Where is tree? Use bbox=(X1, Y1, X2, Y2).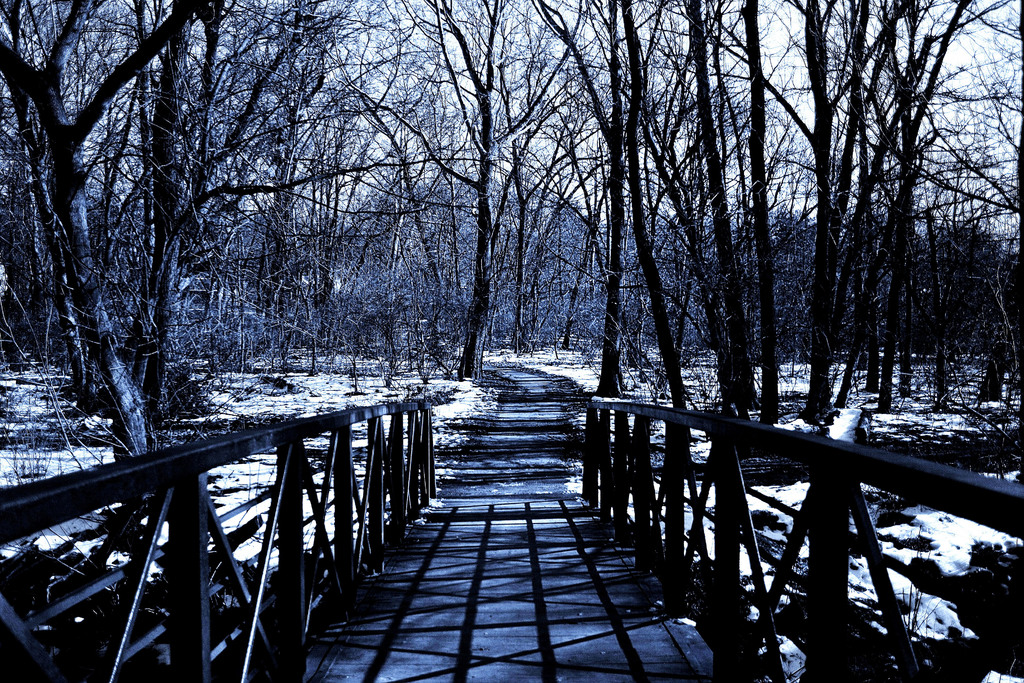
bbox=(510, 0, 649, 401).
